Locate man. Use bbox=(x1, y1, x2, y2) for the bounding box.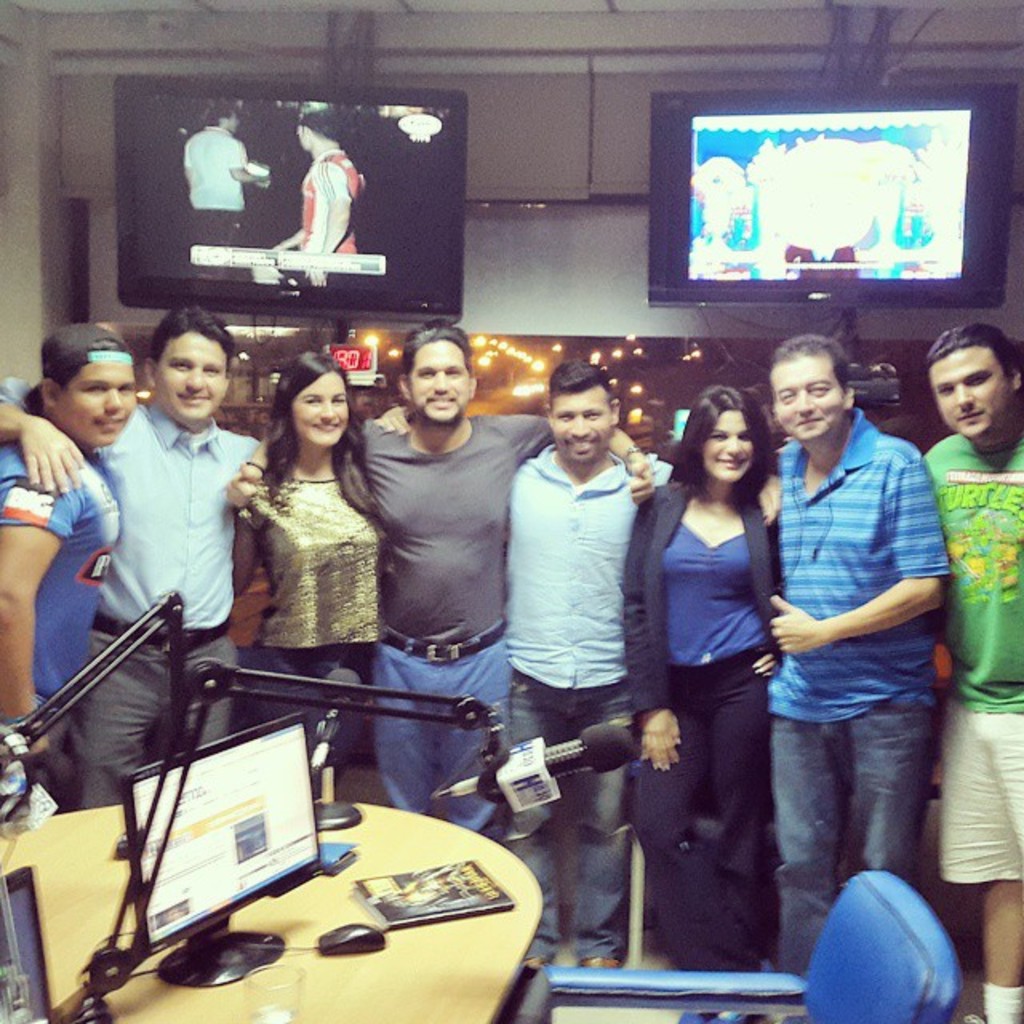
bbox=(0, 318, 126, 1022).
